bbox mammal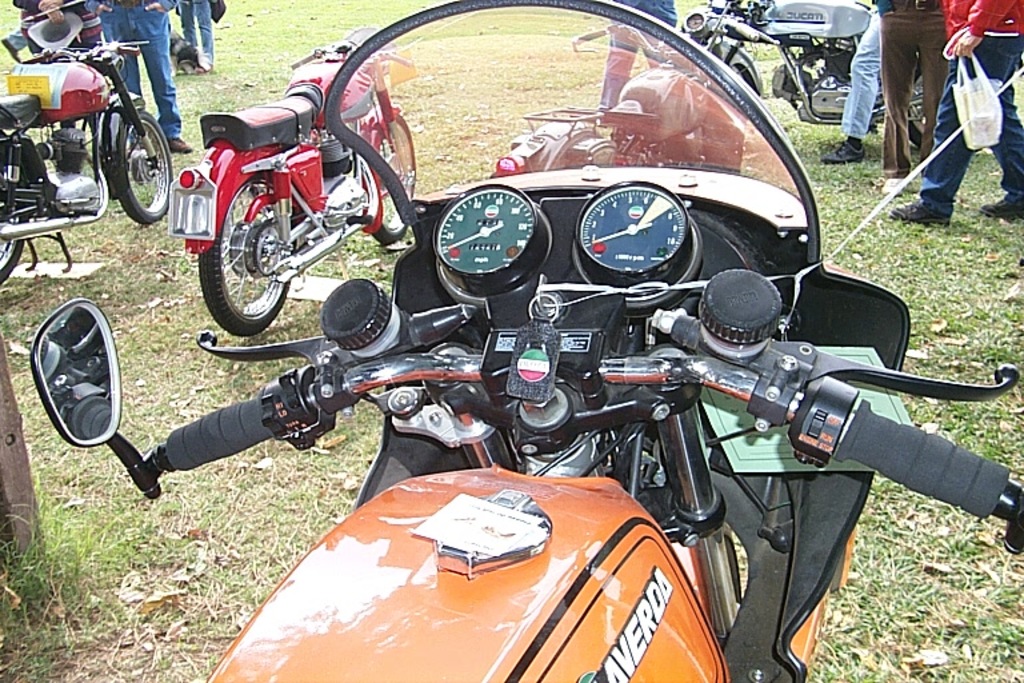
Rect(77, 0, 192, 153)
